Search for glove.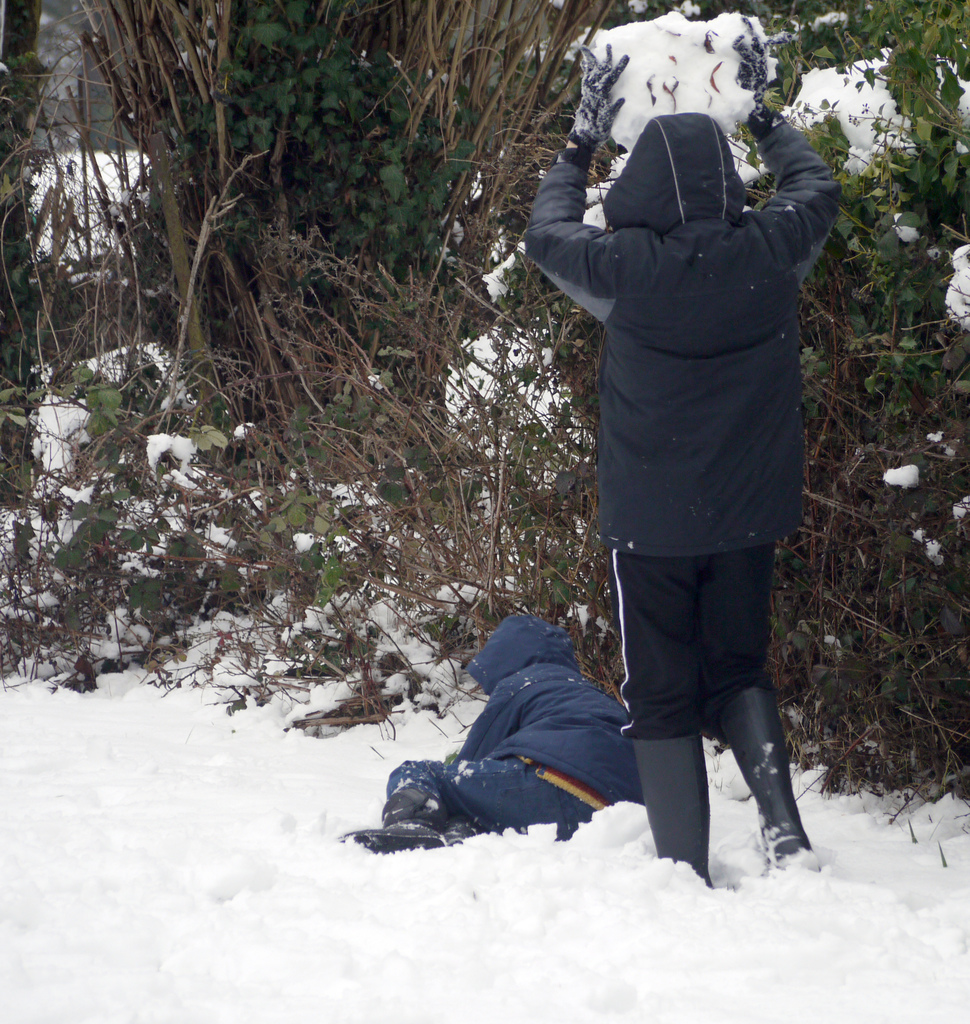
Found at box=[730, 12, 802, 136].
